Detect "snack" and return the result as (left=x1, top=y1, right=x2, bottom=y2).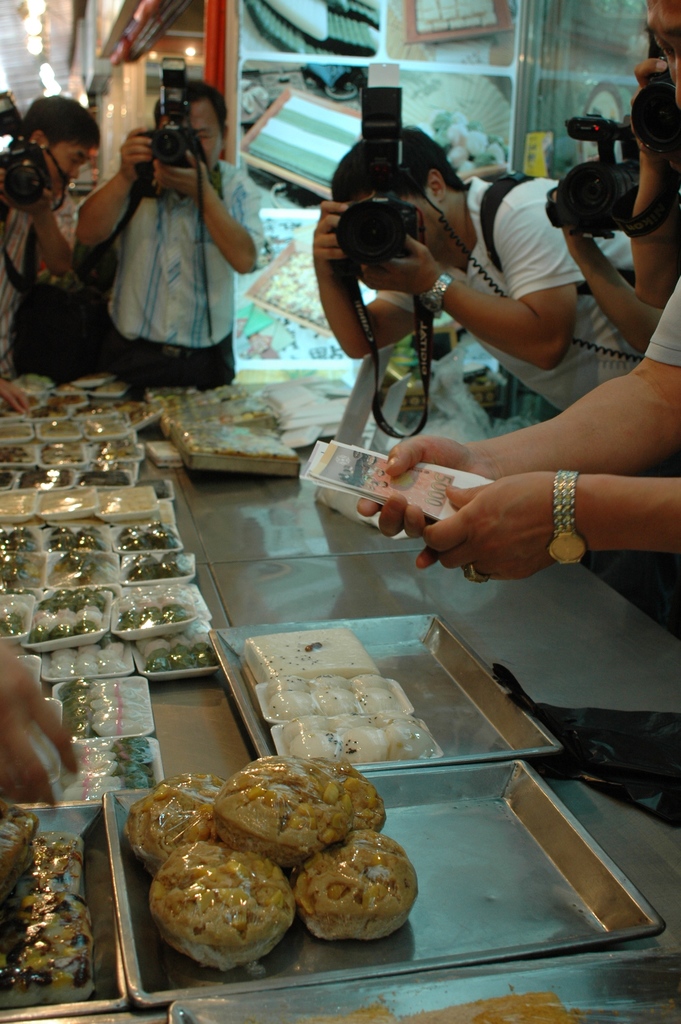
(left=138, top=853, right=287, bottom=981).
